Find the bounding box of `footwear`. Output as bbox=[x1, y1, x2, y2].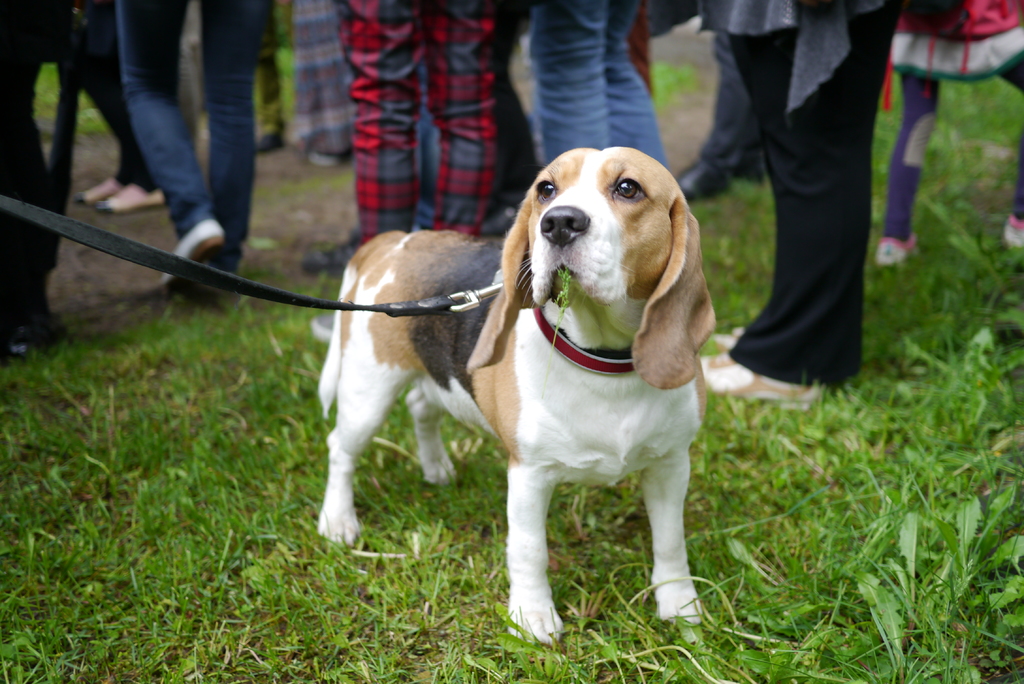
bbox=[874, 233, 920, 266].
